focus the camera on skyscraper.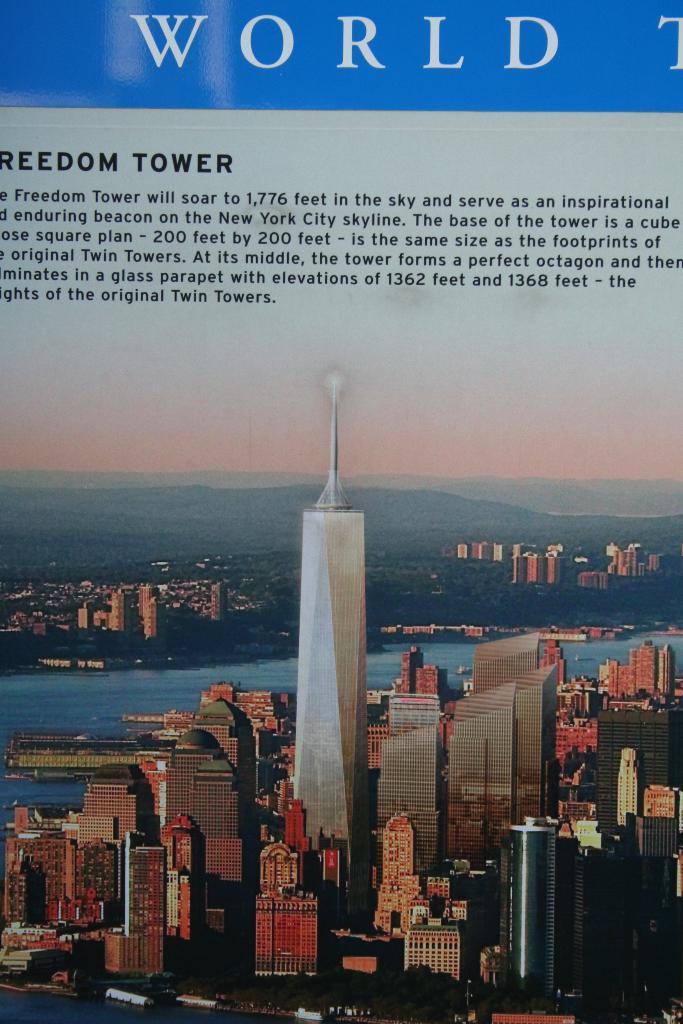
Focus region: rect(370, 719, 441, 883).
